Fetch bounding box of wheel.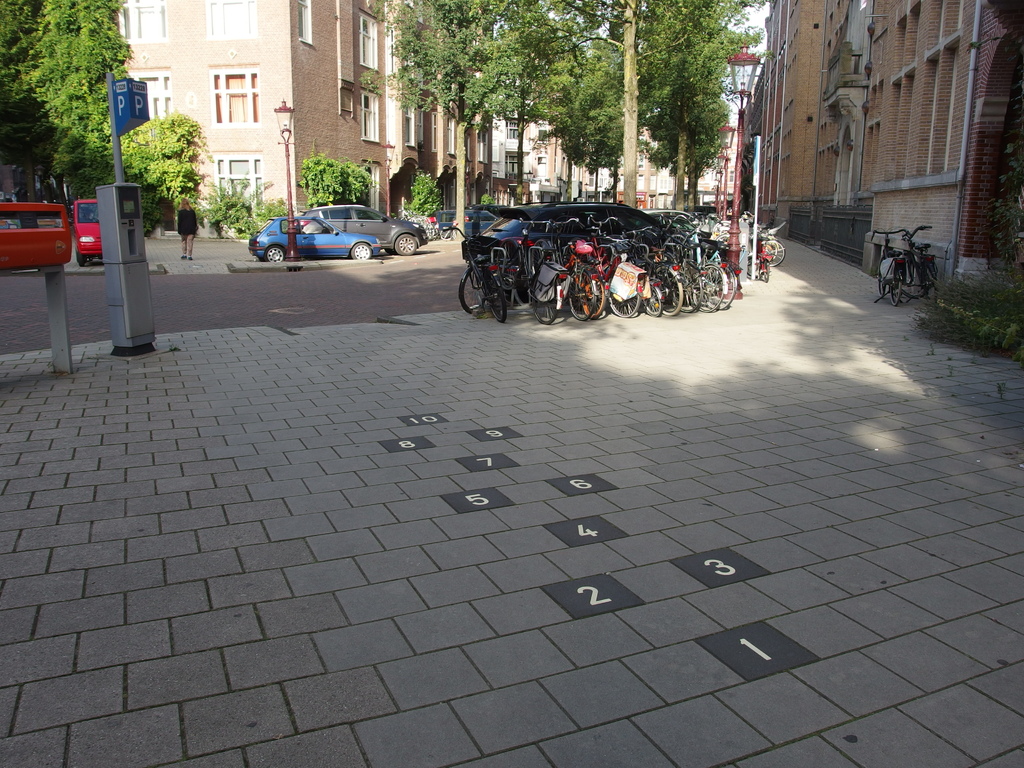
Bbox: 925/259/938/301.
